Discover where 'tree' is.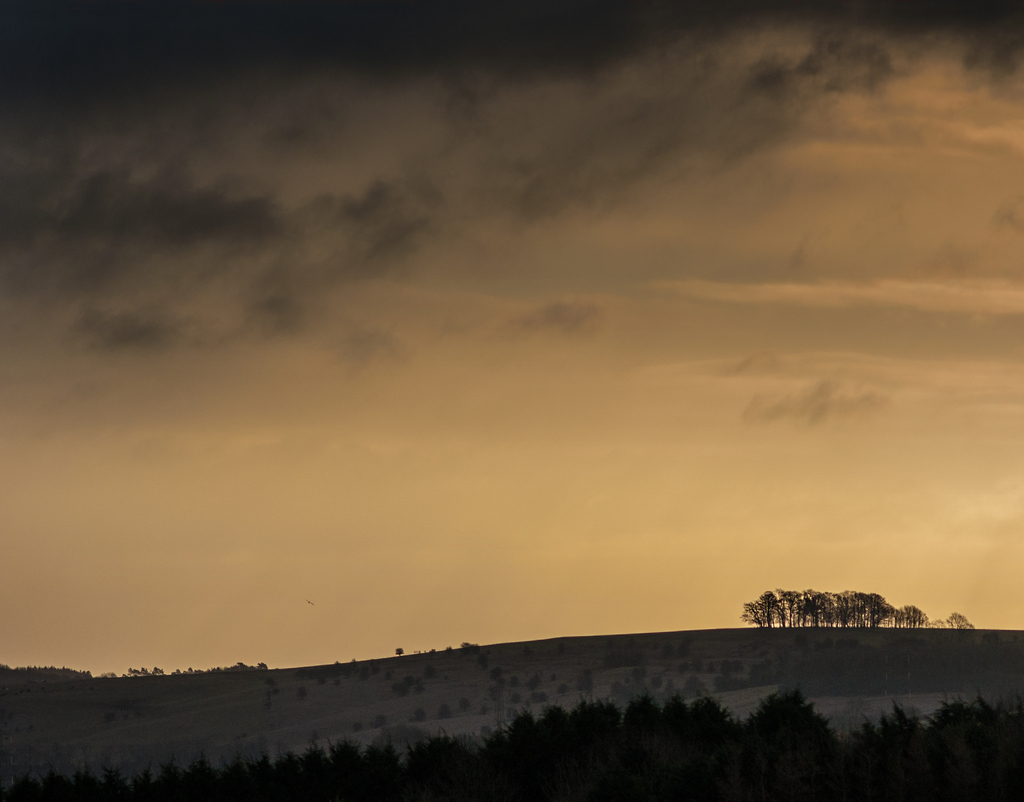
Discovered at [x1=945, y1=610, x2=975, y2=634].
